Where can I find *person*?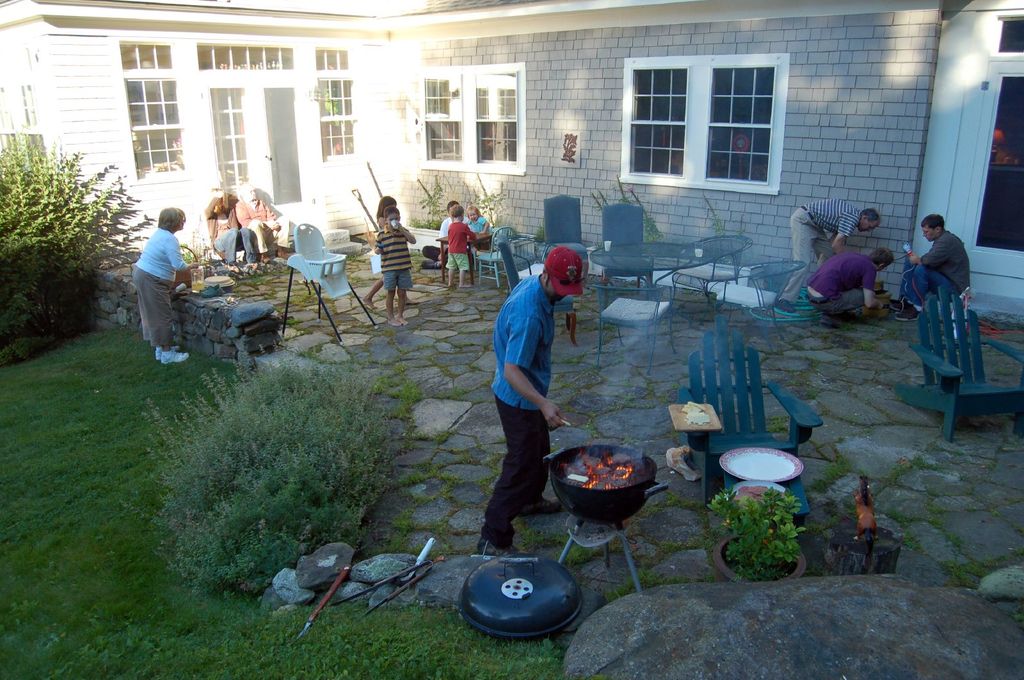
You can find it at <bbox>488, 250, 589, 556</bbox>.
